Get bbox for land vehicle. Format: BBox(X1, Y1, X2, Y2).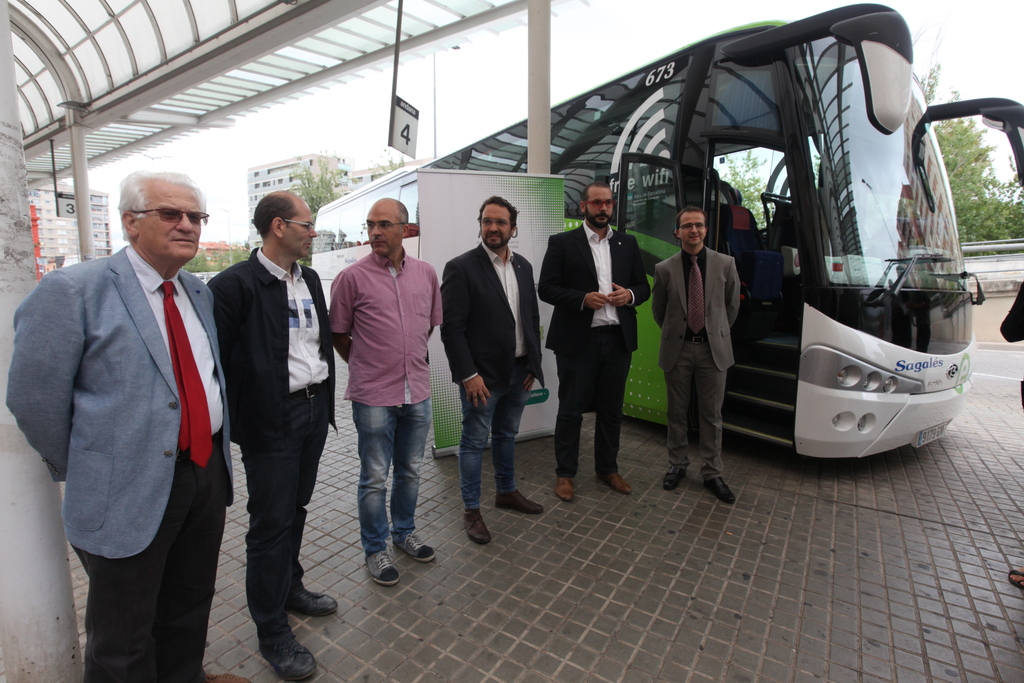
BBox(305, 1, 1023, 461).
